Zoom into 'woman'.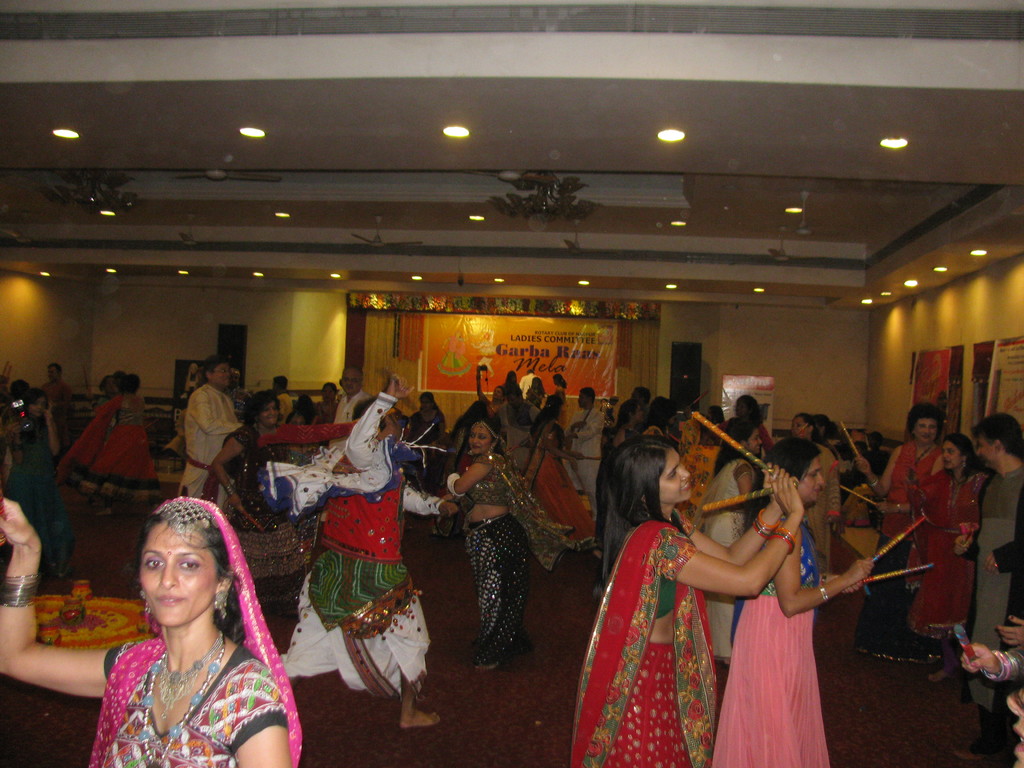
Zoom target: [314,381,342,420].
